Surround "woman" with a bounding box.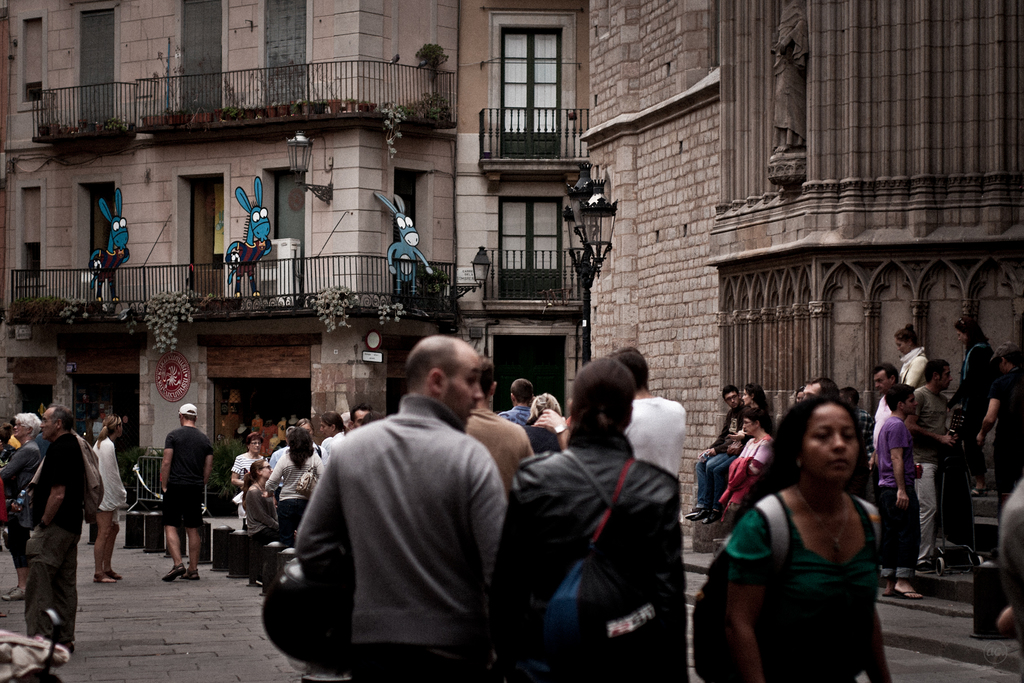
select_region(492, 353, 685, 682).
